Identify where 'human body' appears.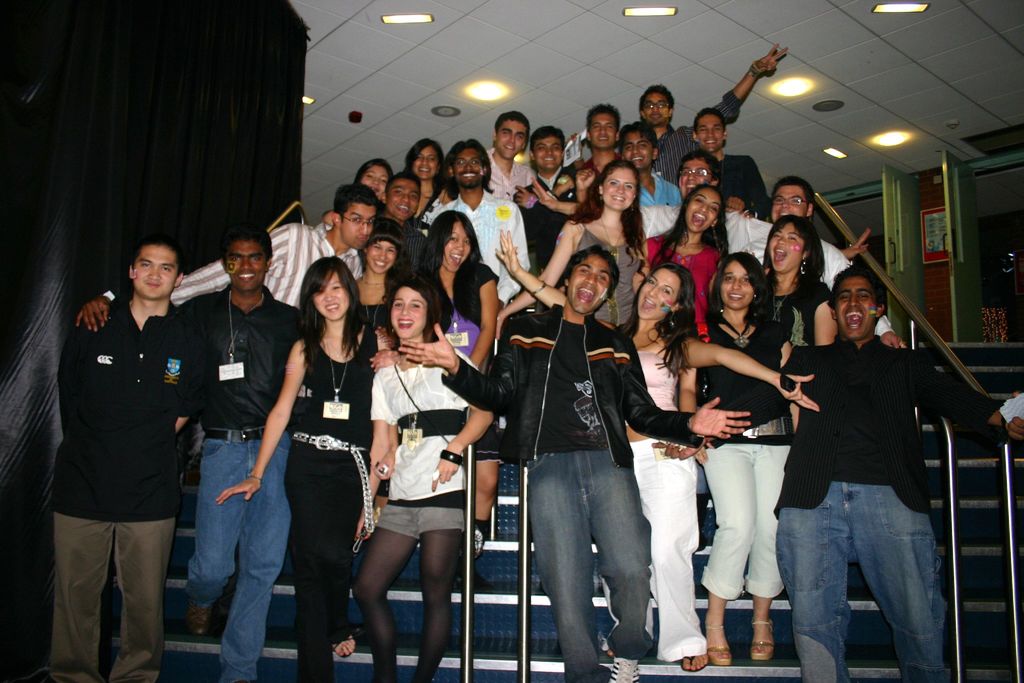
Appears at l=635, t=41, r=796, b=170.
